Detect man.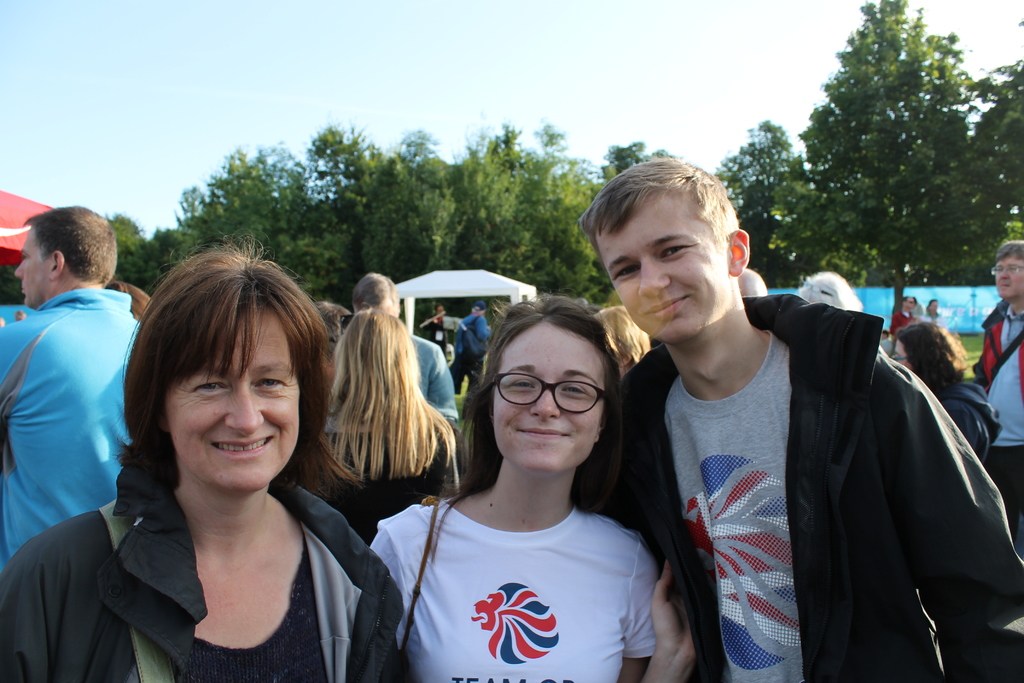
Detected at locate(972, 240, 1023, 559).
